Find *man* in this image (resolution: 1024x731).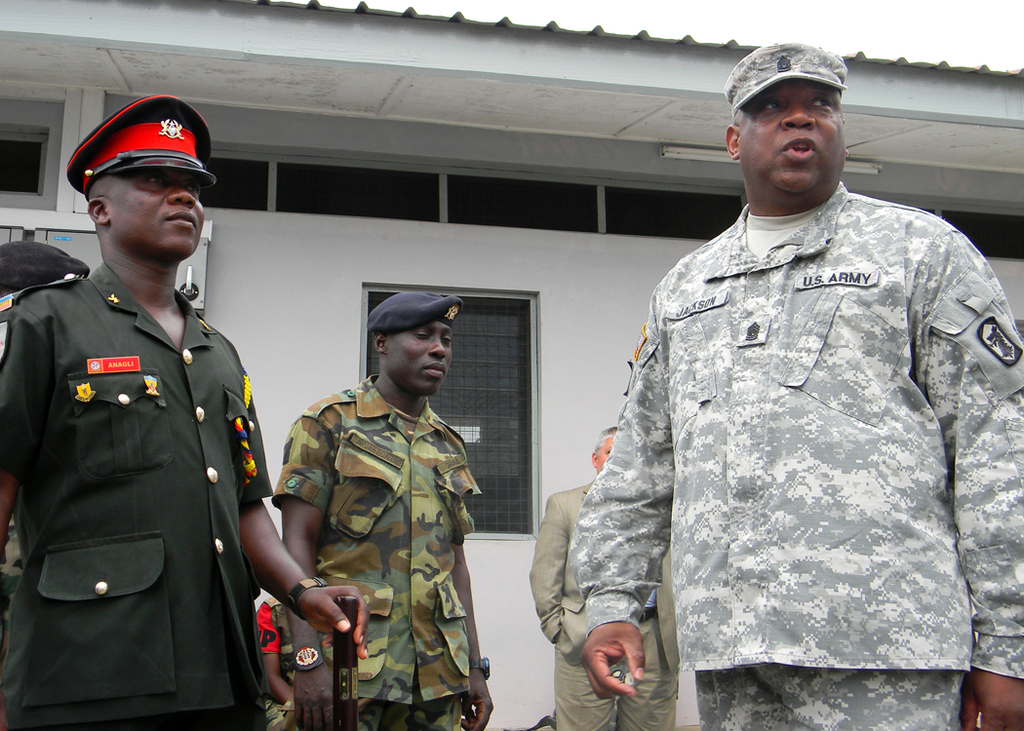
(left=529, top=423, right=685, bottom=730).
